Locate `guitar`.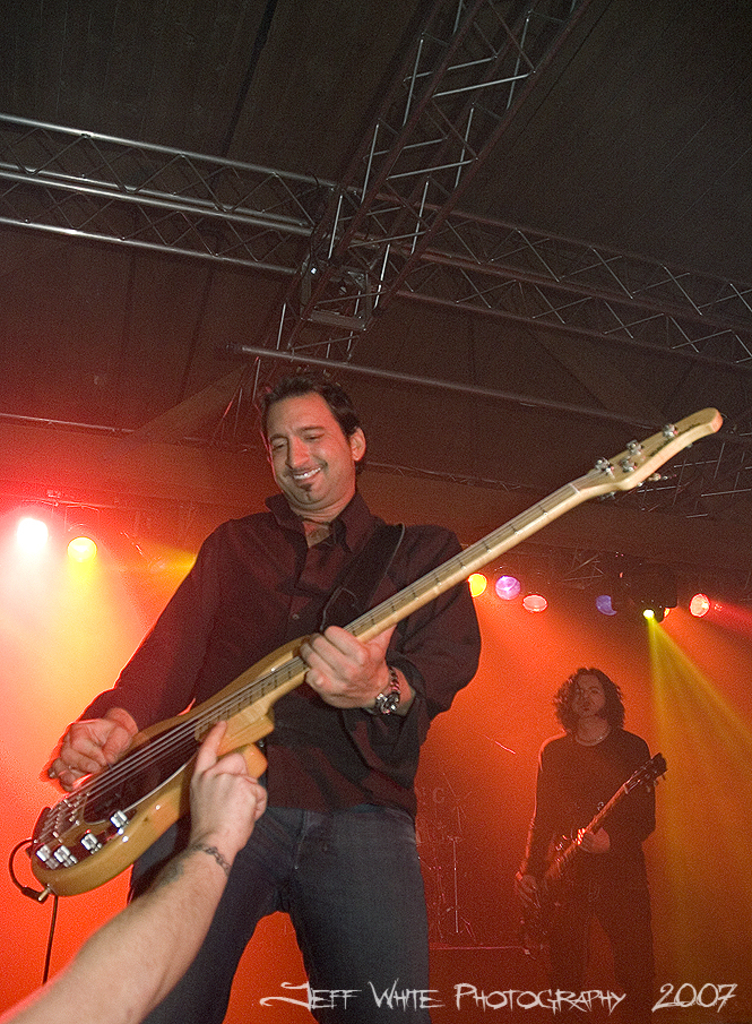
Bounding box: crop(19, 402, 724, 895).
